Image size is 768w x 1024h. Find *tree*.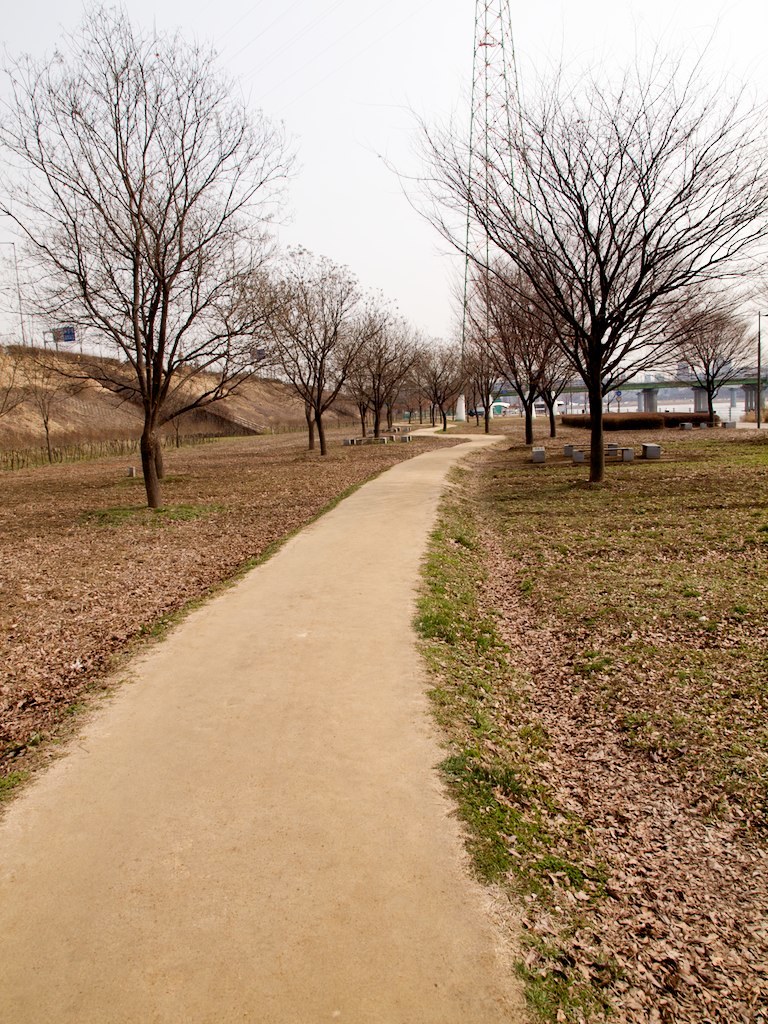
{"x1": 243, "y1": 252, "x2": 363, "y2": 464}.
